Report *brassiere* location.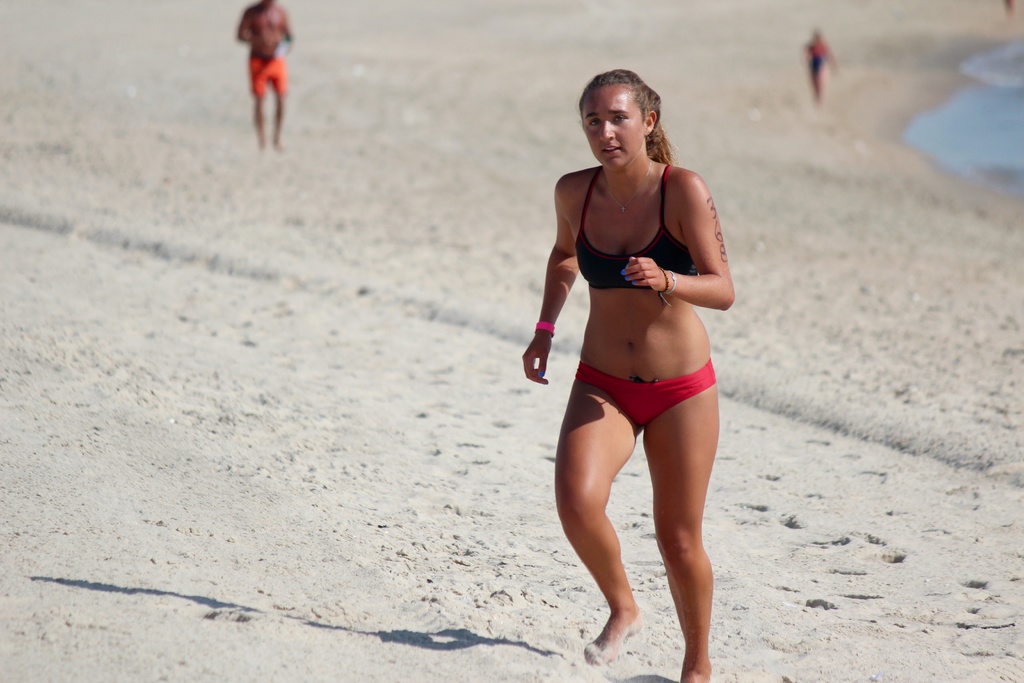
Report: (571,161,696,293).
